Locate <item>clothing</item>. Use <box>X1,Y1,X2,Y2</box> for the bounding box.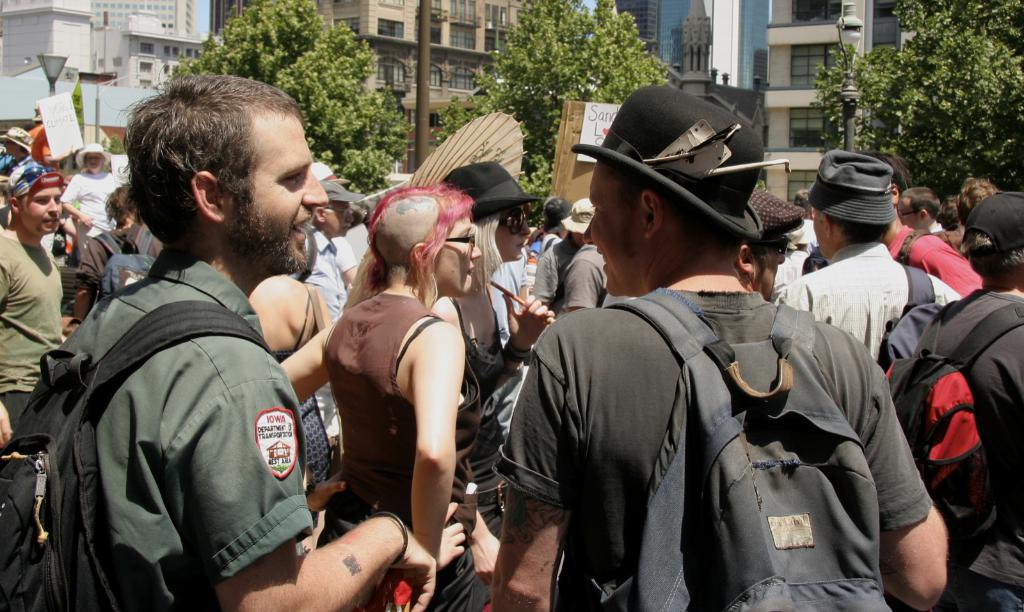
<box>73,226,164,310</box>.
